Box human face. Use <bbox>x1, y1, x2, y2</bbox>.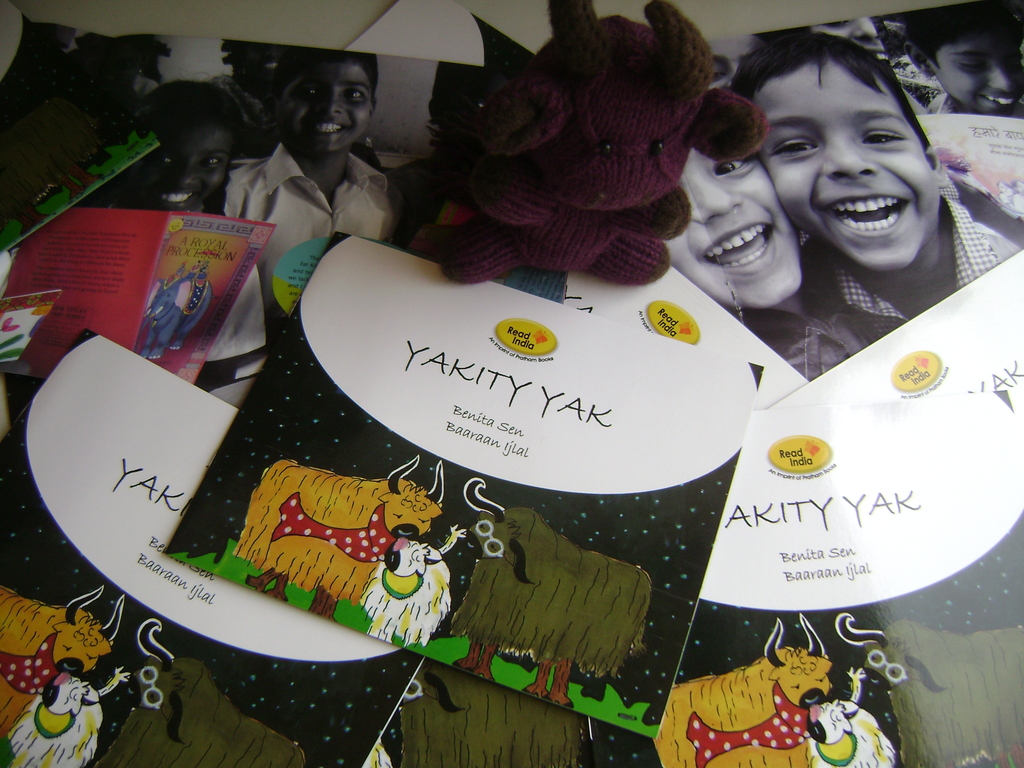
<bbox>665, 147, 802, 312</bbox>.
